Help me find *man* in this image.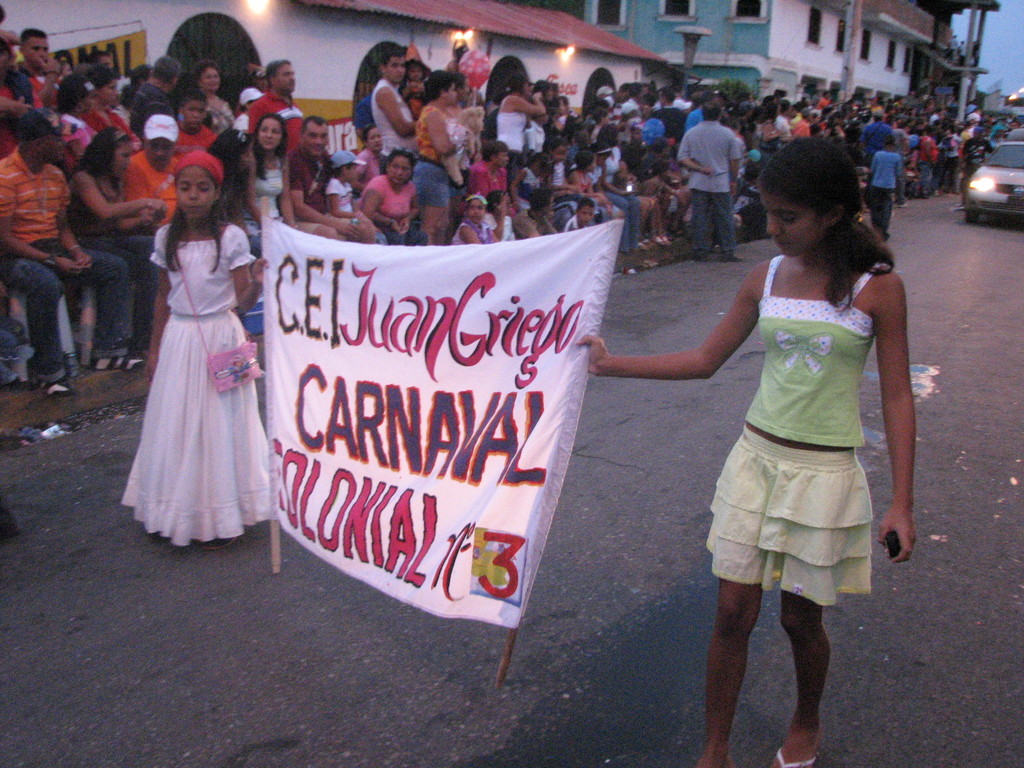
Found it: box=[791, 107, 816, 133].
